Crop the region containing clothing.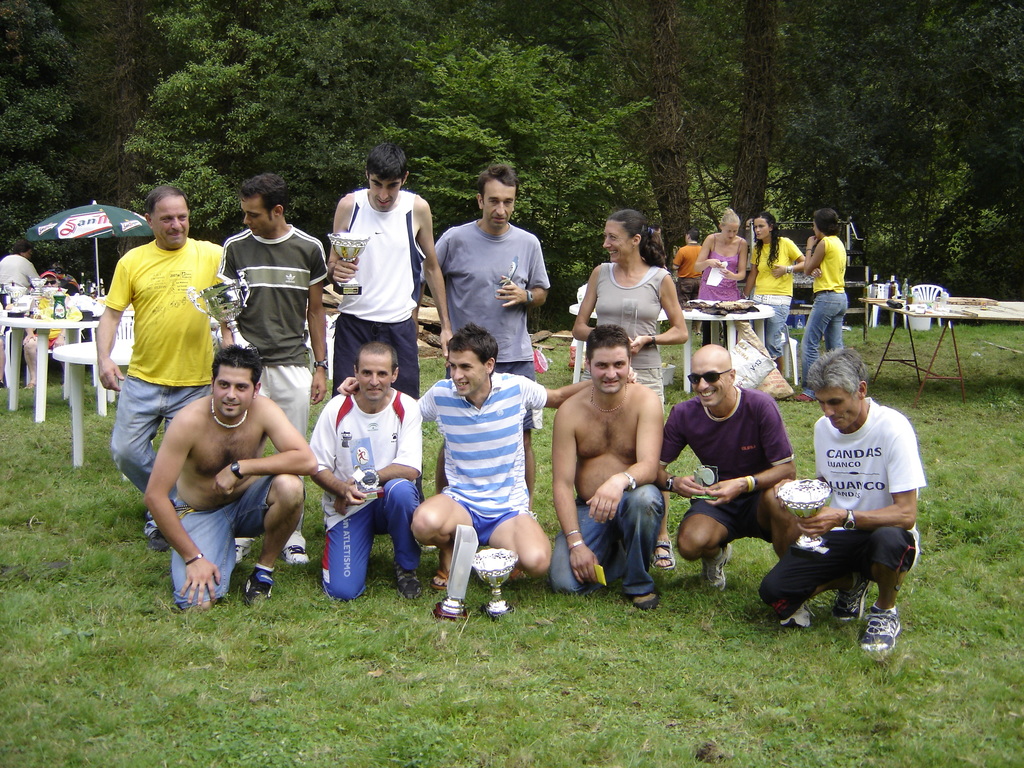
Crop region: 227/222/341/451.
